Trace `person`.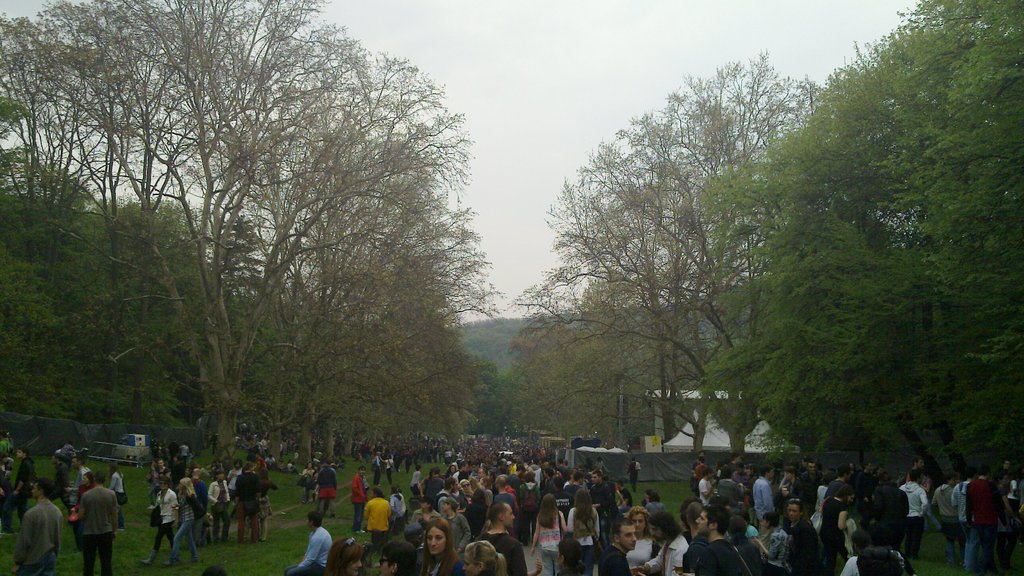
Traced to BBox(693, 451, 710, 475).
